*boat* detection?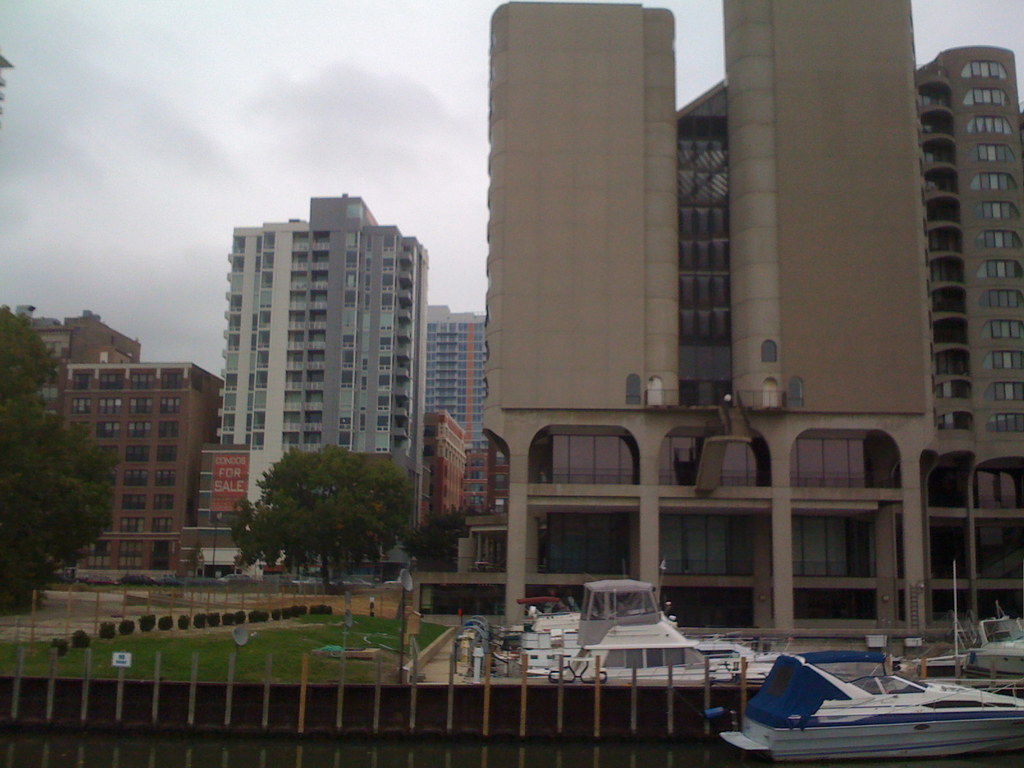
x1=691, y1=638, x2=799, y2=669
